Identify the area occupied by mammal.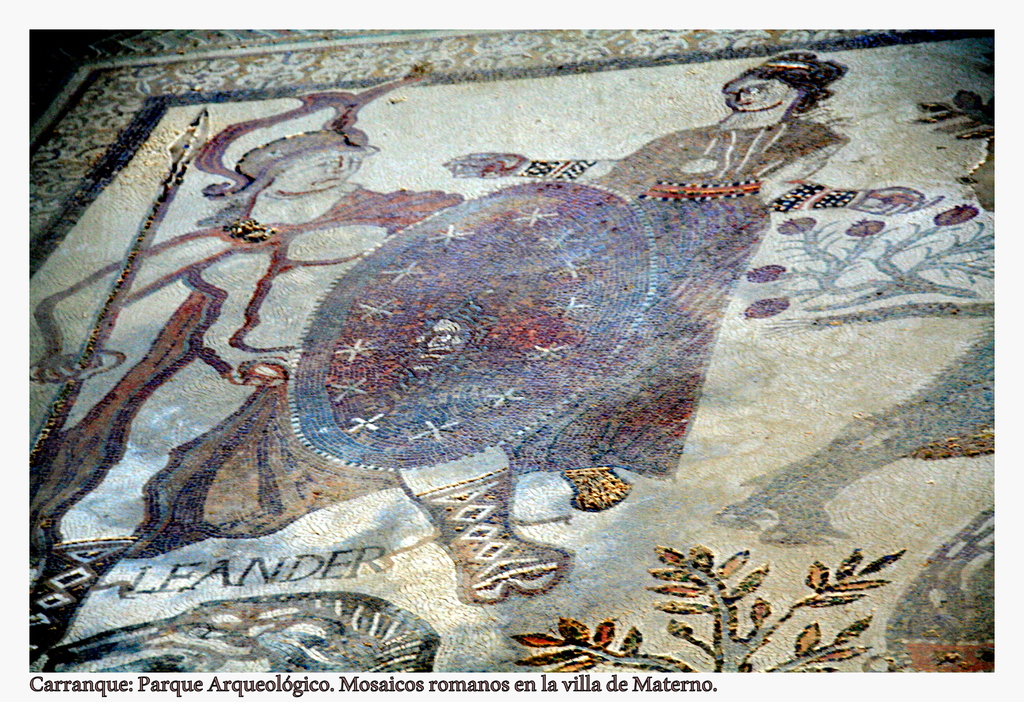
Area: pyautogui.locateOnScreen(442, 48, 849, 500).
